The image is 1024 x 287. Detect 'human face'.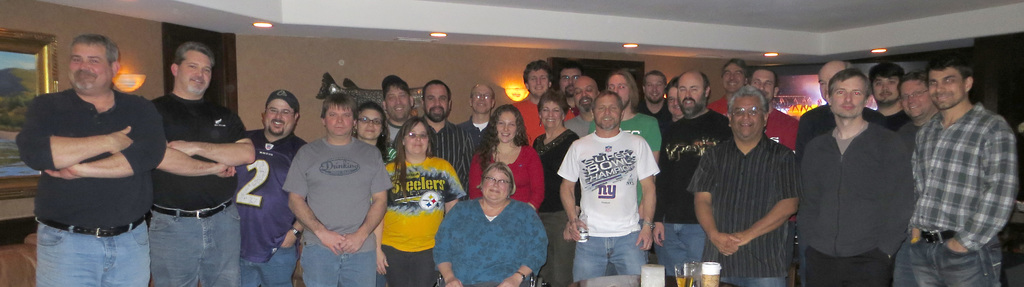
Detection: locate(593, 97, 621, 128).
